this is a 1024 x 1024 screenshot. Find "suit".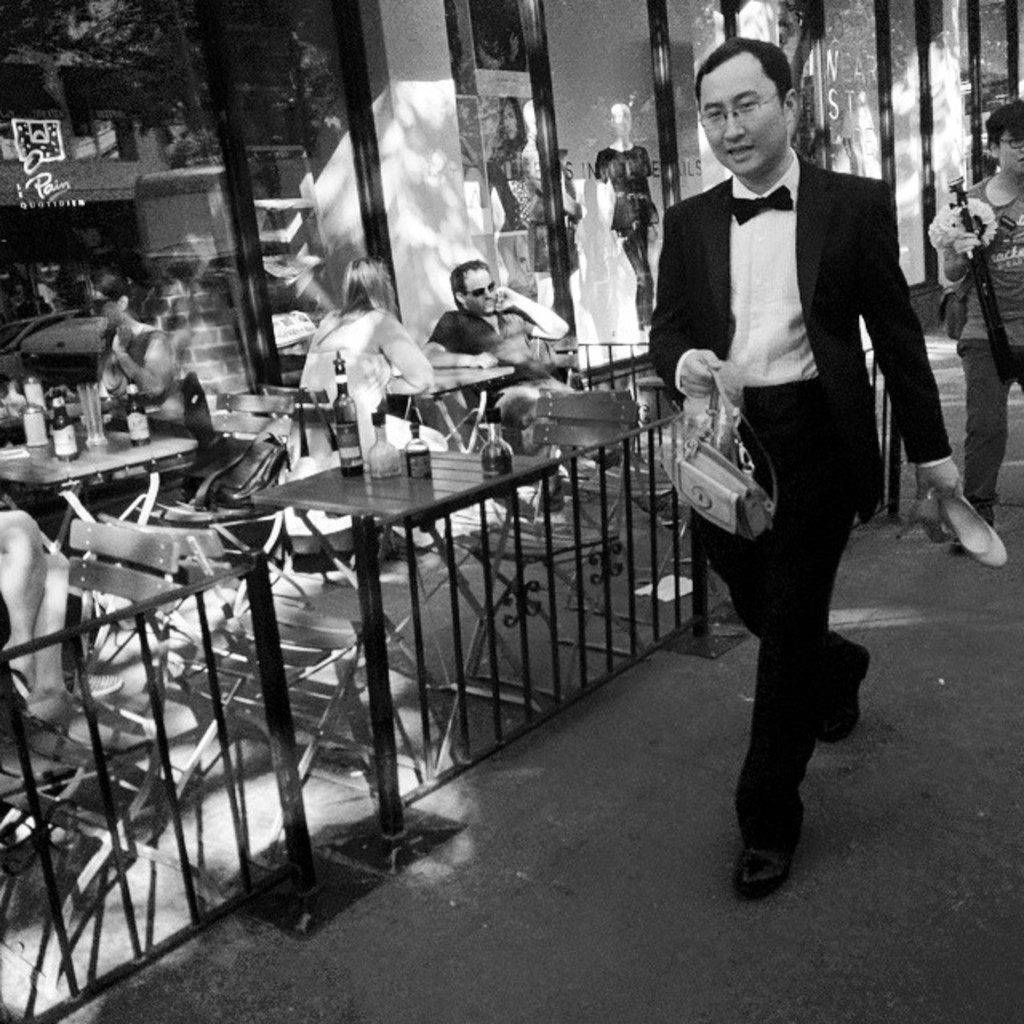
Bounding box: <box>630,34,942,910</box>.
